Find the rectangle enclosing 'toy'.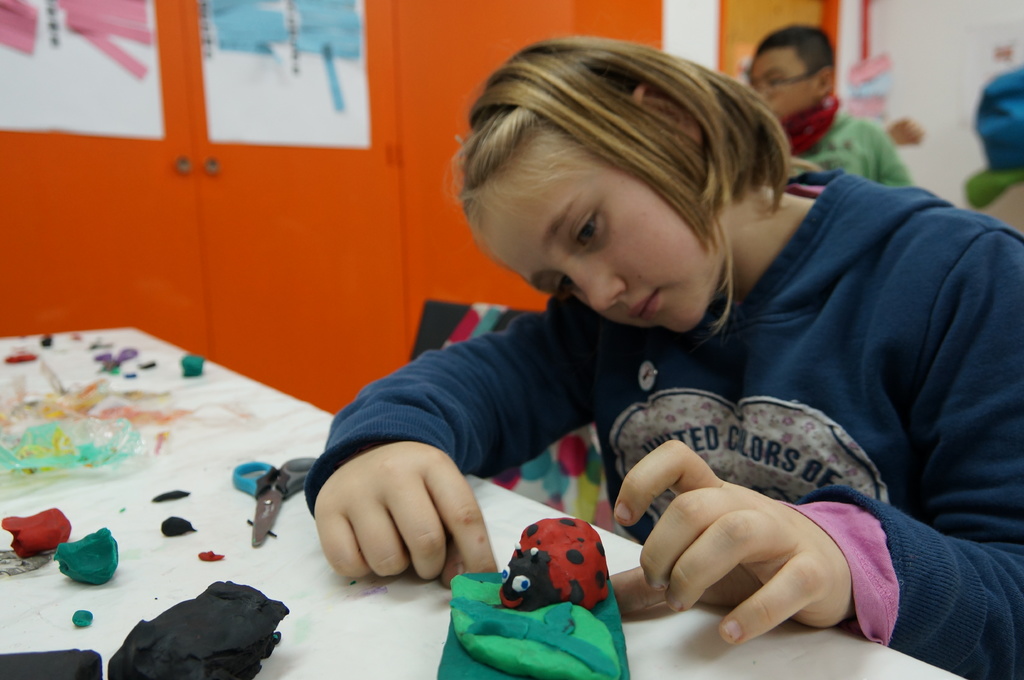
(4,507,73,560).
